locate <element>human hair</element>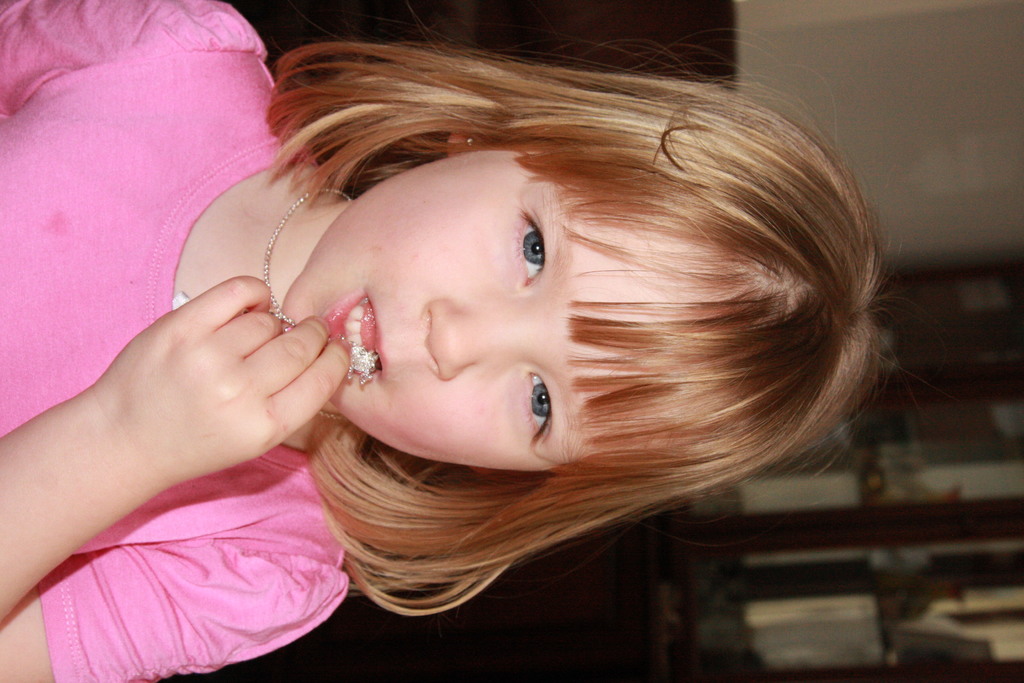
bbox=[256, 10, 905, 627]
